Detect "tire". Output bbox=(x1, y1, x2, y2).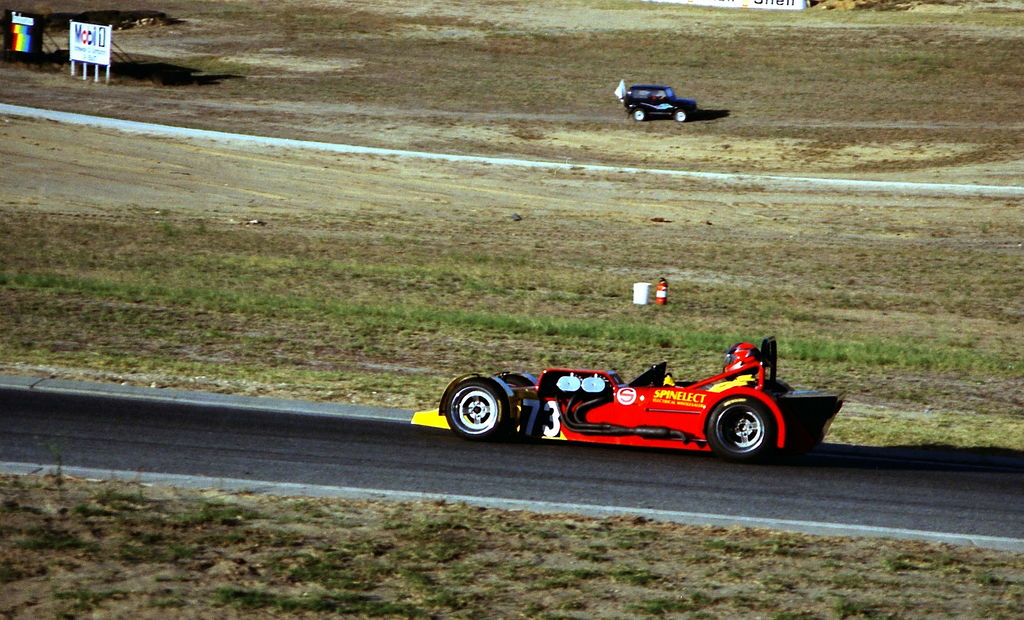
bbox=(705, 396, 771, 461).
